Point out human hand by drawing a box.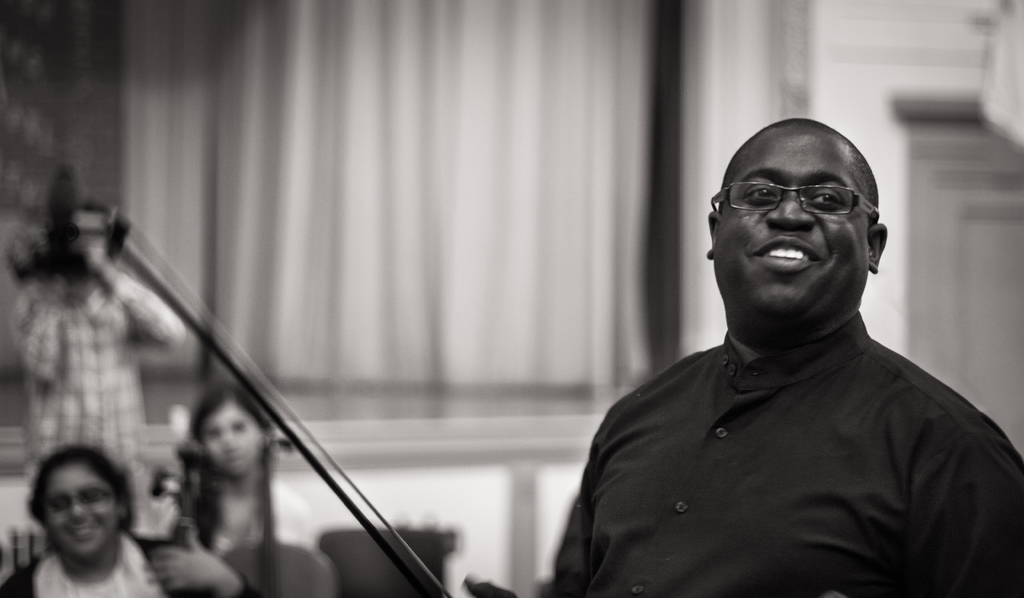
464/577/519/597.
